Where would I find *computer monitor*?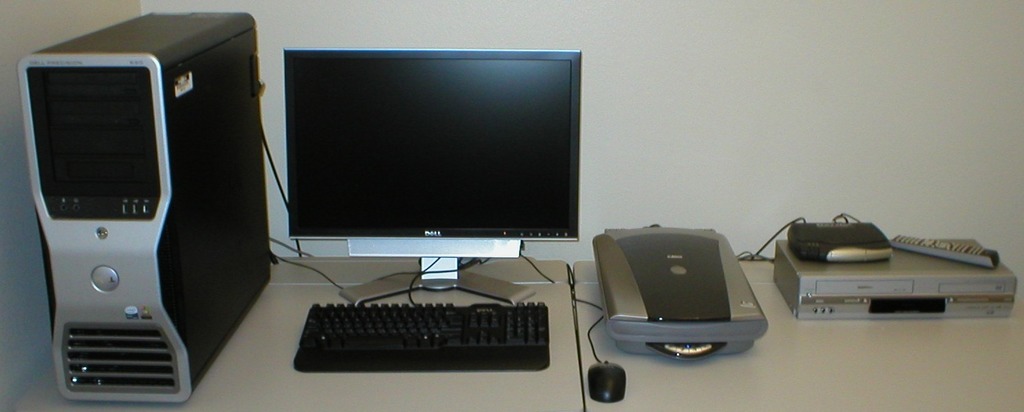
At [264,46,571,299].
